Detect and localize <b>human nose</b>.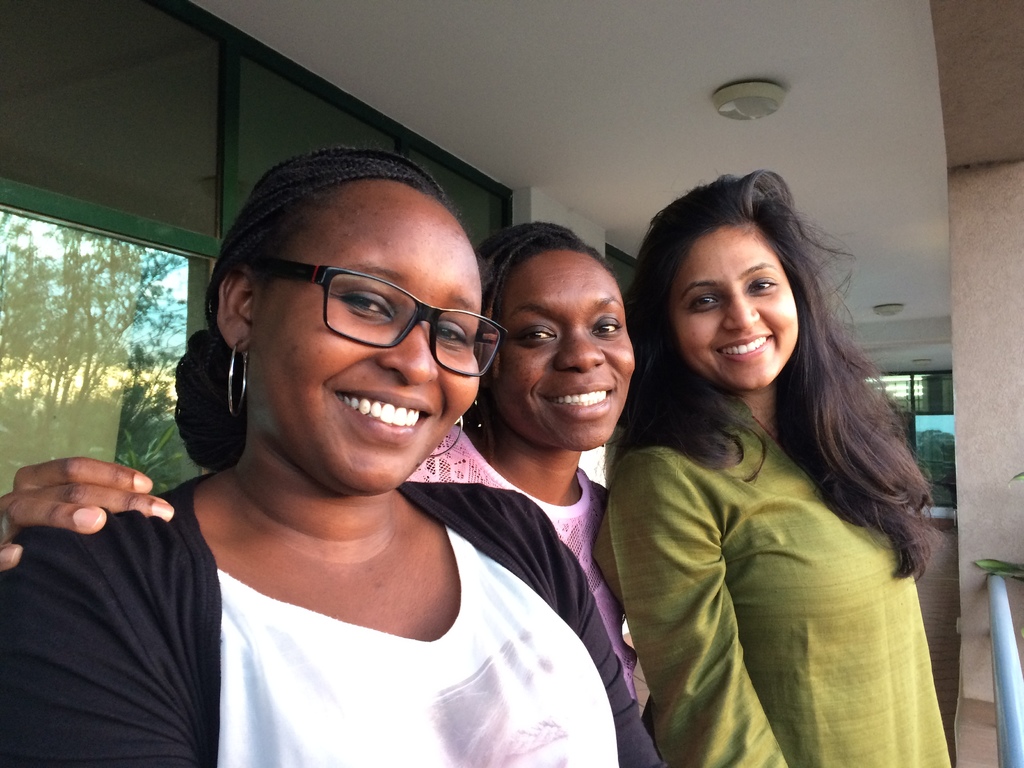
Localized at left=548, top=328, right=605, bottom=379.
